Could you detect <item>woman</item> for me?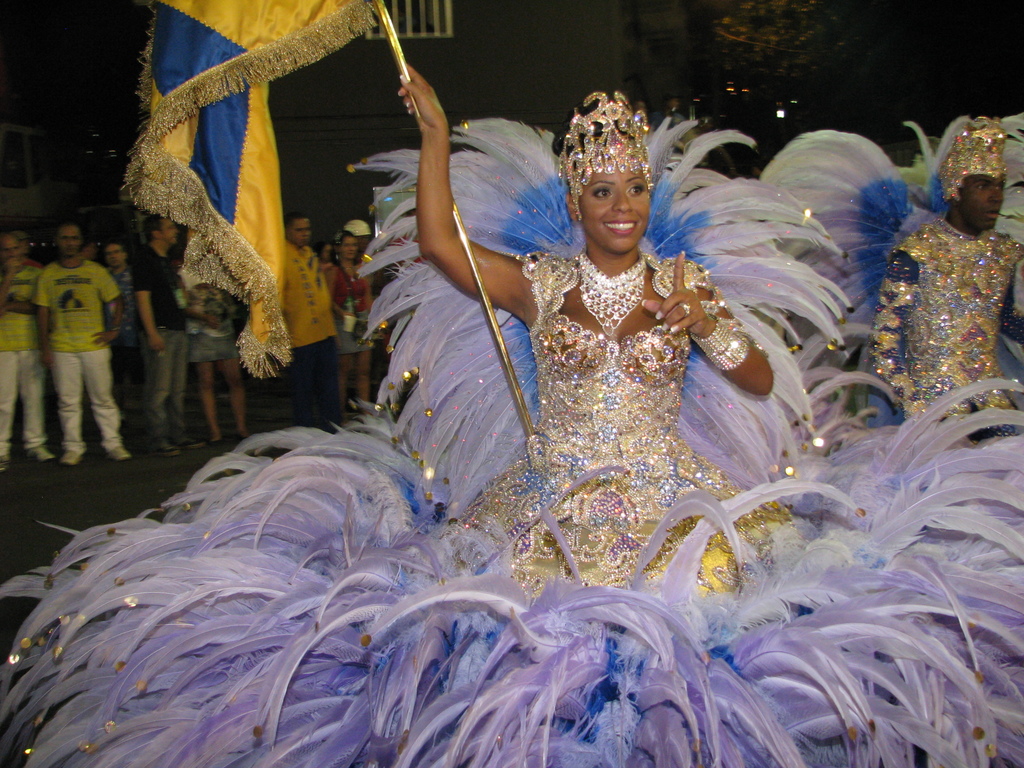
Detection result: 398,61,824,605.
